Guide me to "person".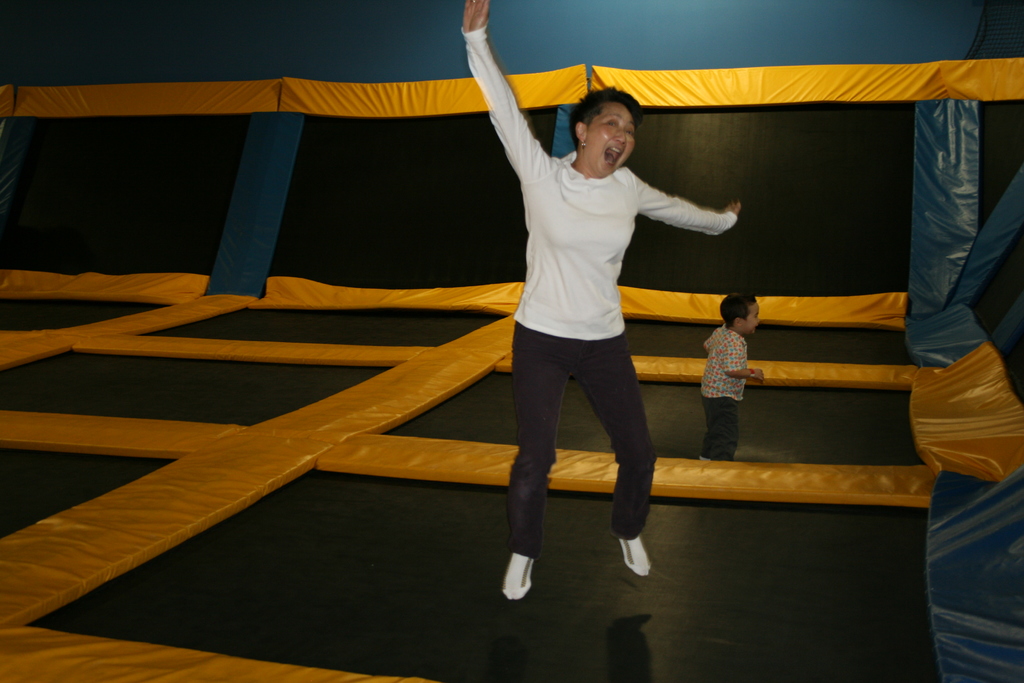
Guidance: (455, 0, 745, 604).
